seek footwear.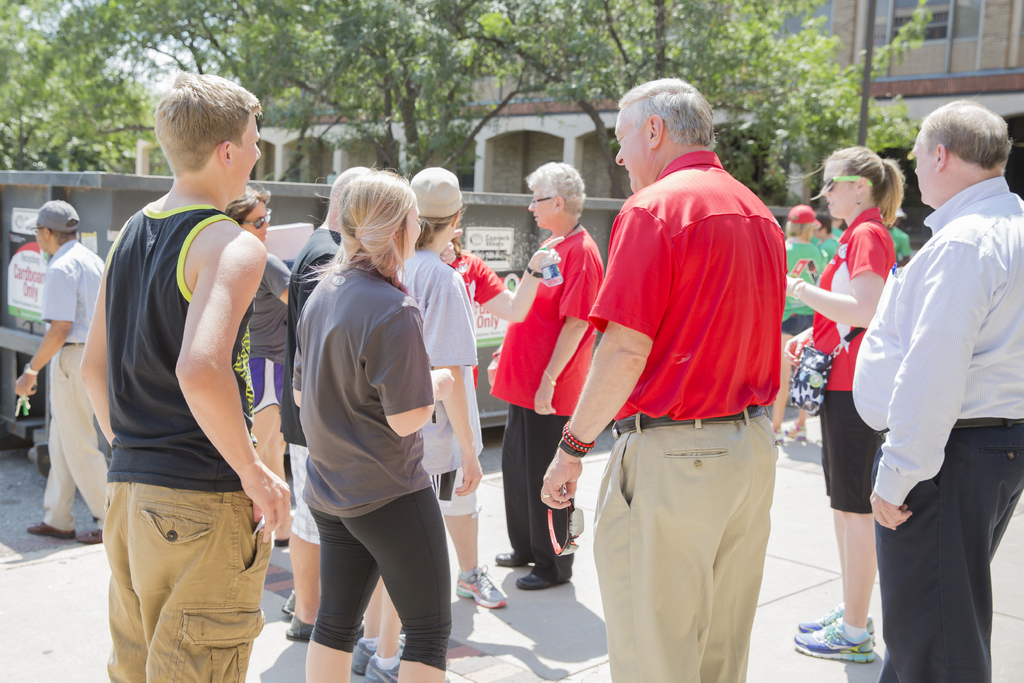
[left=364, top=654, right=449, bottom=682].
